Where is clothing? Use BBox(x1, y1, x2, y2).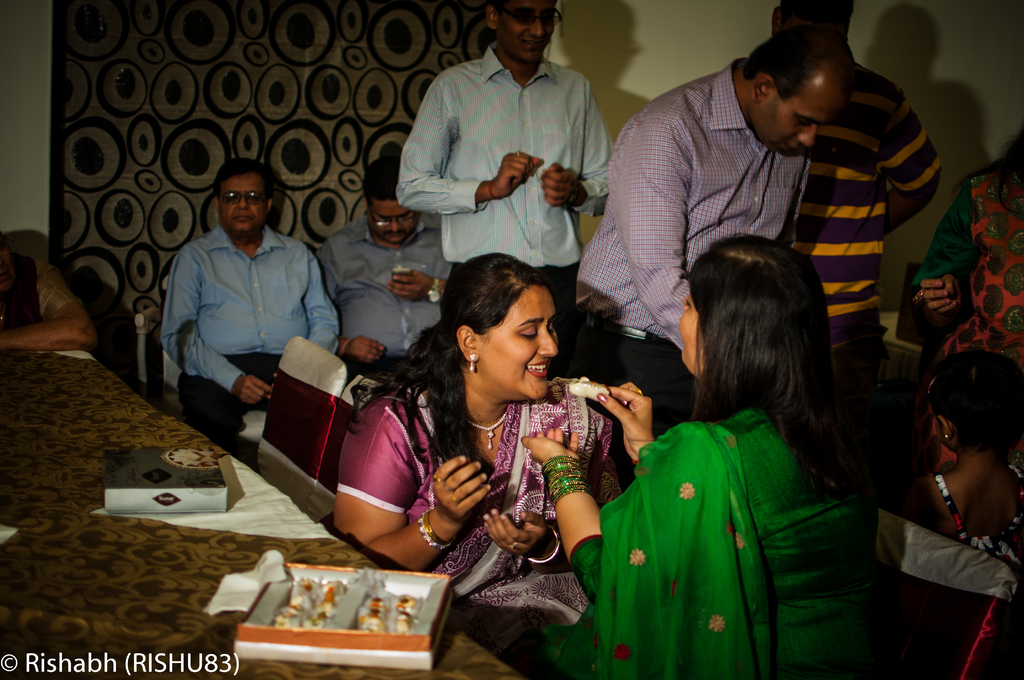
BBox(378, 42, 619, 311).
